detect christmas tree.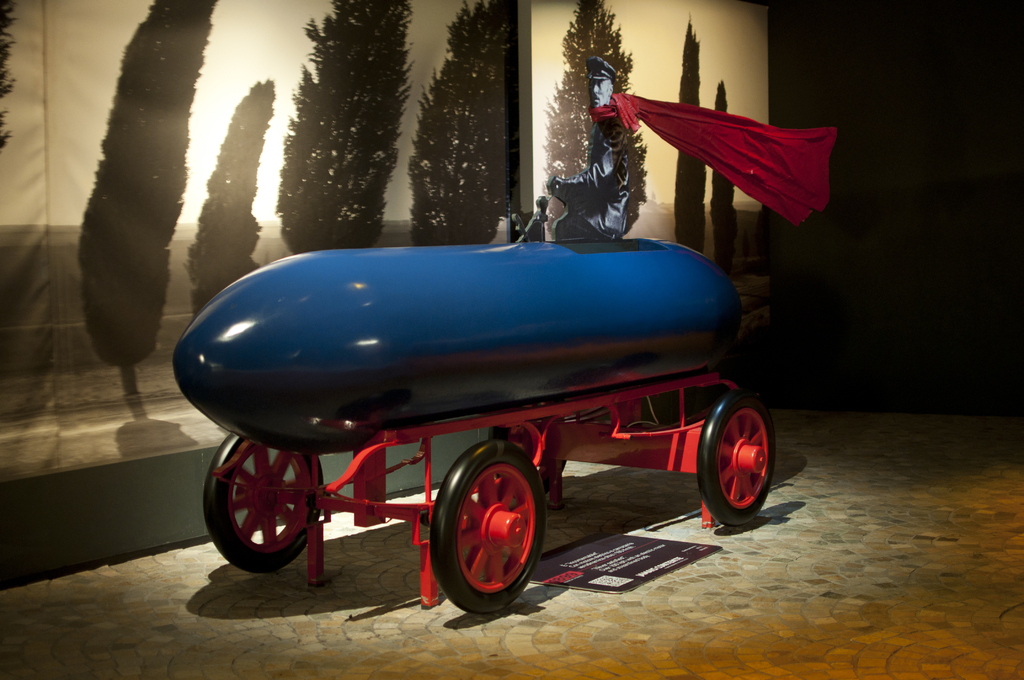
Detected at locate(186, 77, 275, 323).
